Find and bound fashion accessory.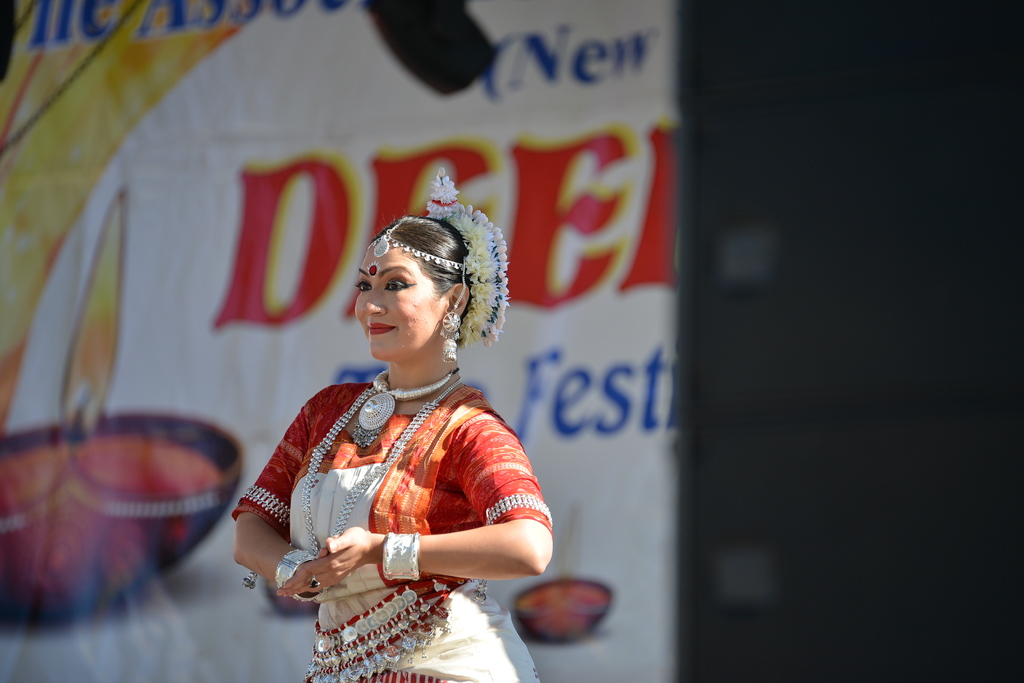
Bound: [385, 526, 423, 593].
